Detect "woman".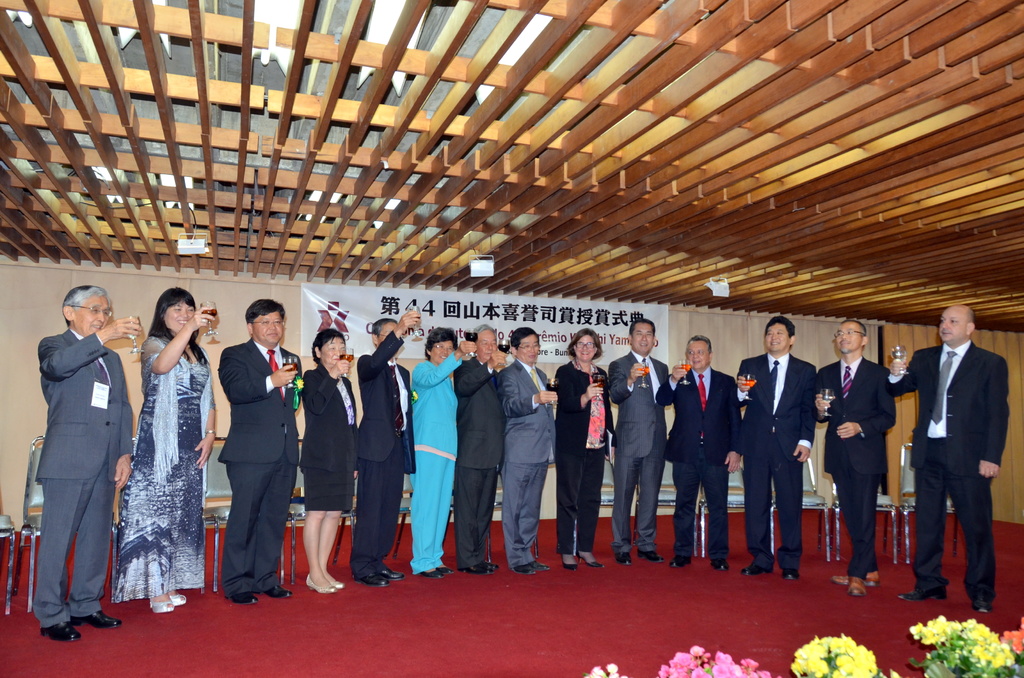
Detected at (110,275,200,617).
